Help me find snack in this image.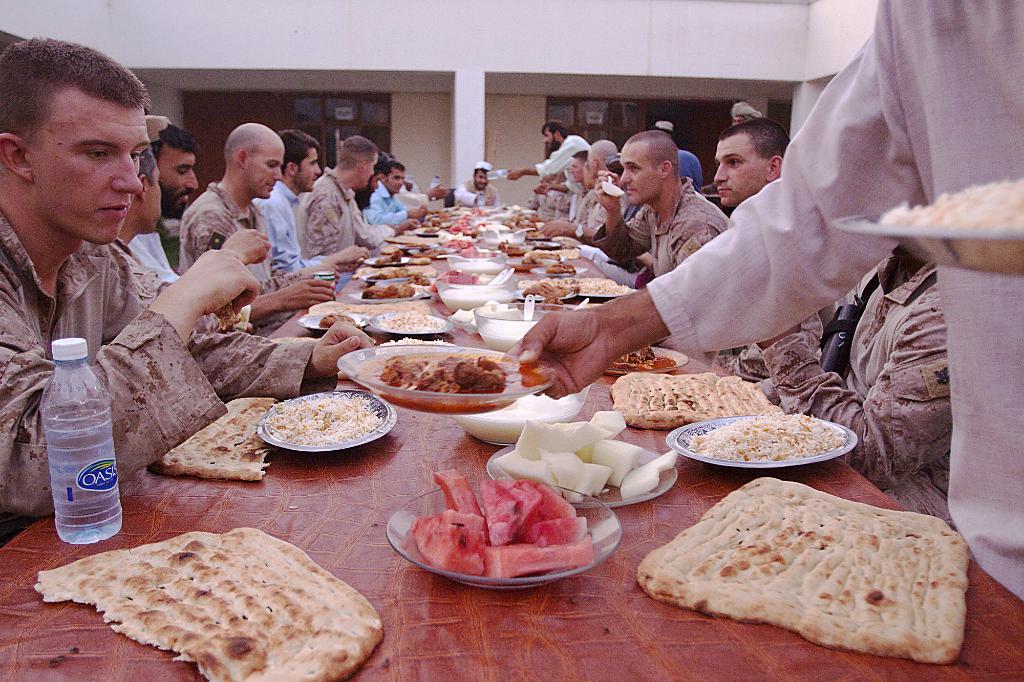
Found it: crop(36, 523, 388, 681).
